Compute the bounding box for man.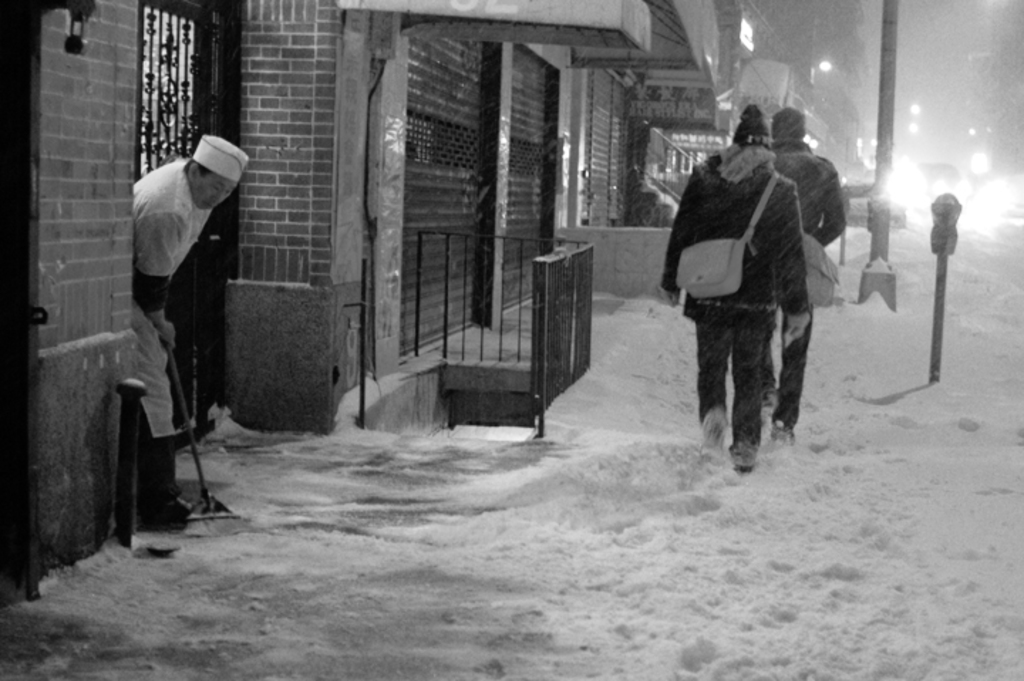
box=[755, 102, 850, 448].
